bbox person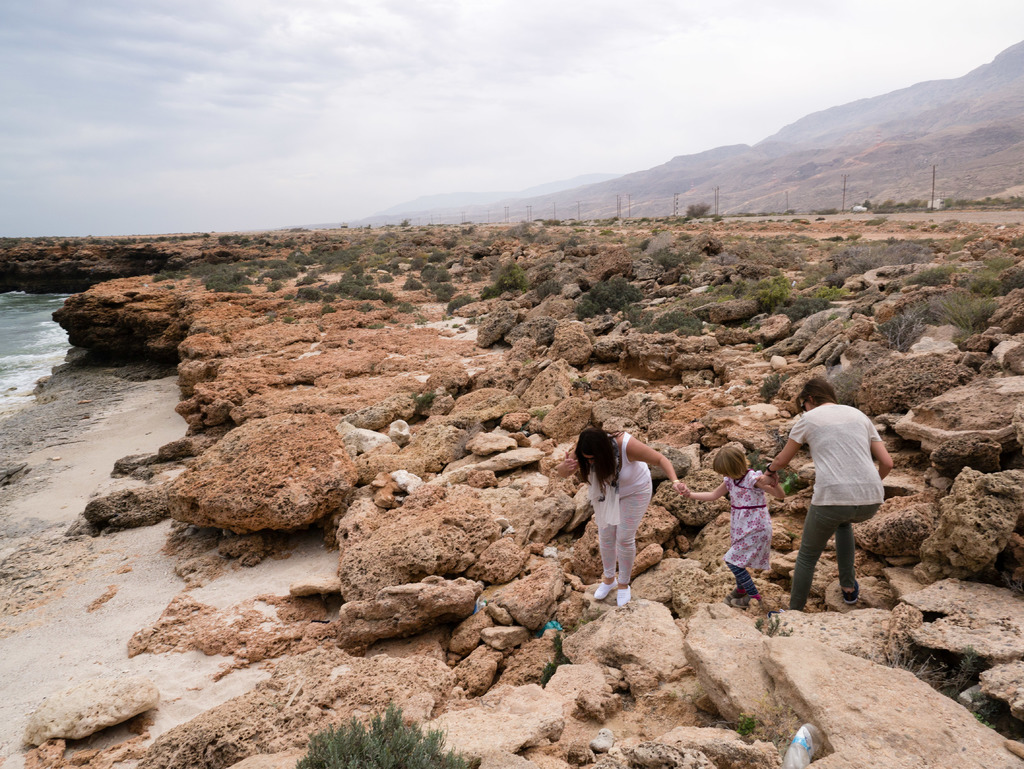
(left=761, top=379, right=893, bottom=612)
